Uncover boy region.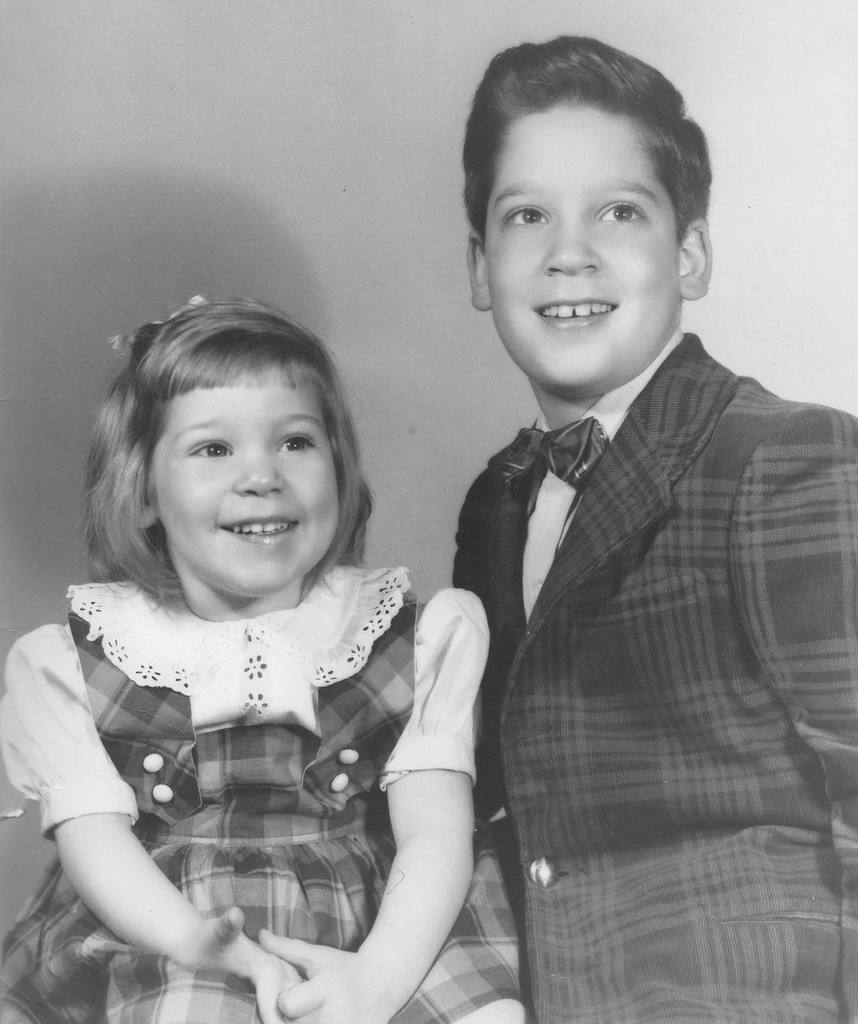
Uncovered: (left=418, top=44, right=815, bottom=1003).
